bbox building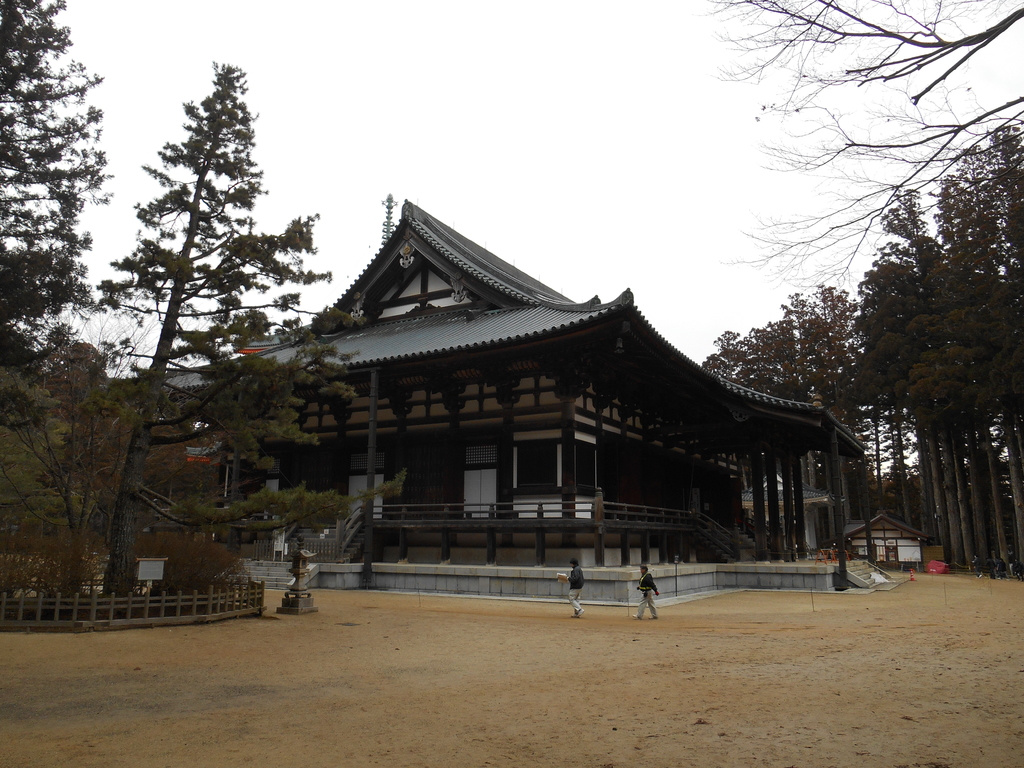
select_region(110, 196, 874, 609)
